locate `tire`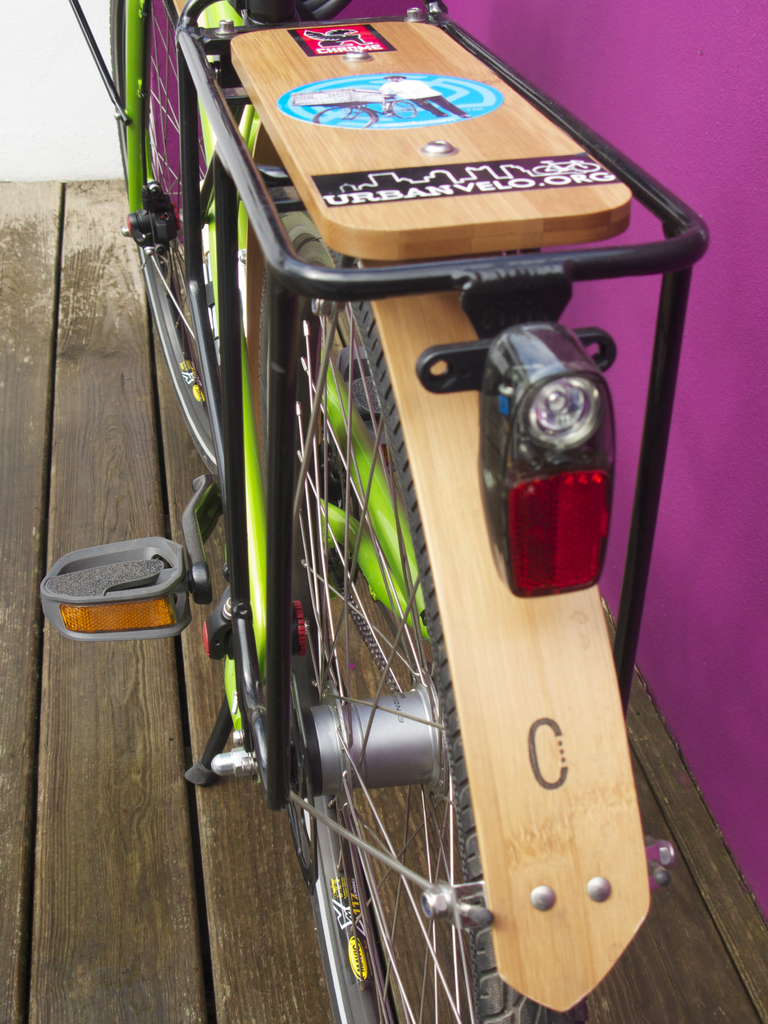
select_region(108, 0, 220, 495)
